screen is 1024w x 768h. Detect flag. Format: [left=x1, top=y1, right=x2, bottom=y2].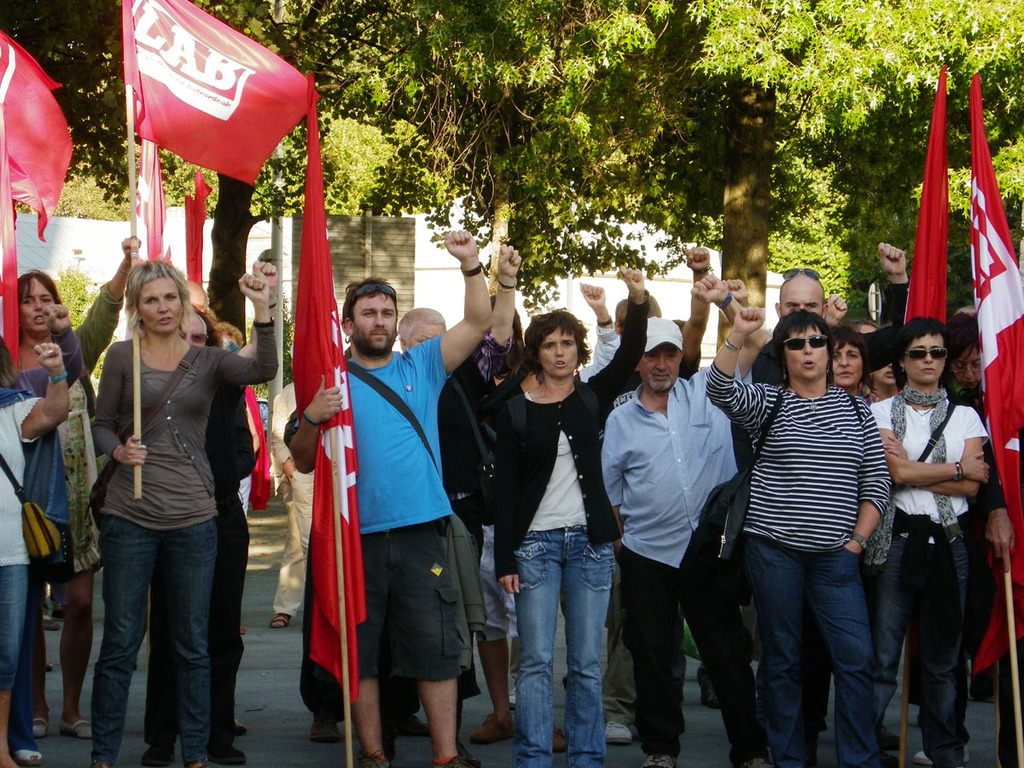
[left=242, top=384, right=276, bottom=518].
